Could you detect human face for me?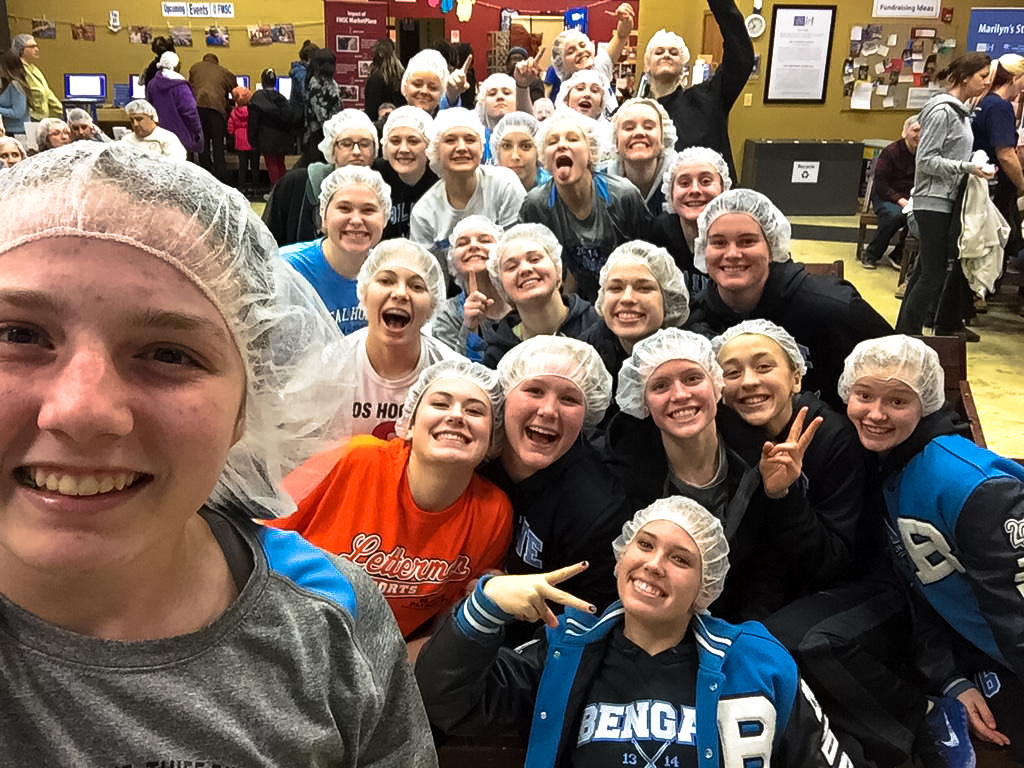
Detection result: 358:260:431:348.
